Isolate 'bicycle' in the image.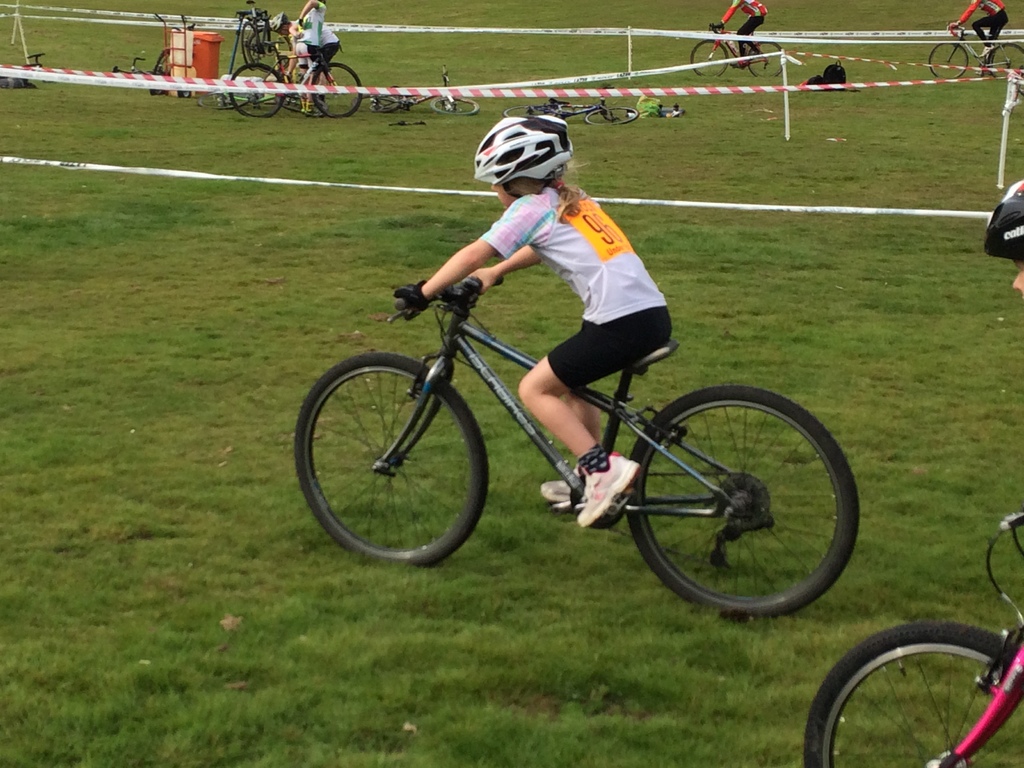
Isolated region: detection(687, 18, 790, 80).
